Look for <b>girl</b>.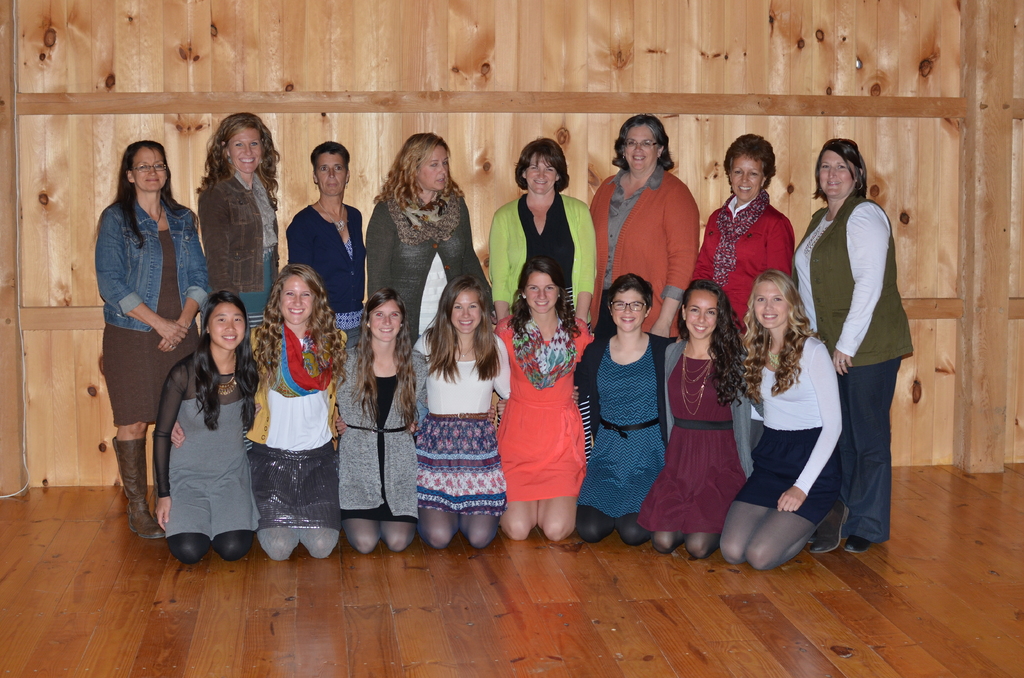
Found: left=152, top=280, right=264, bottom=563.
